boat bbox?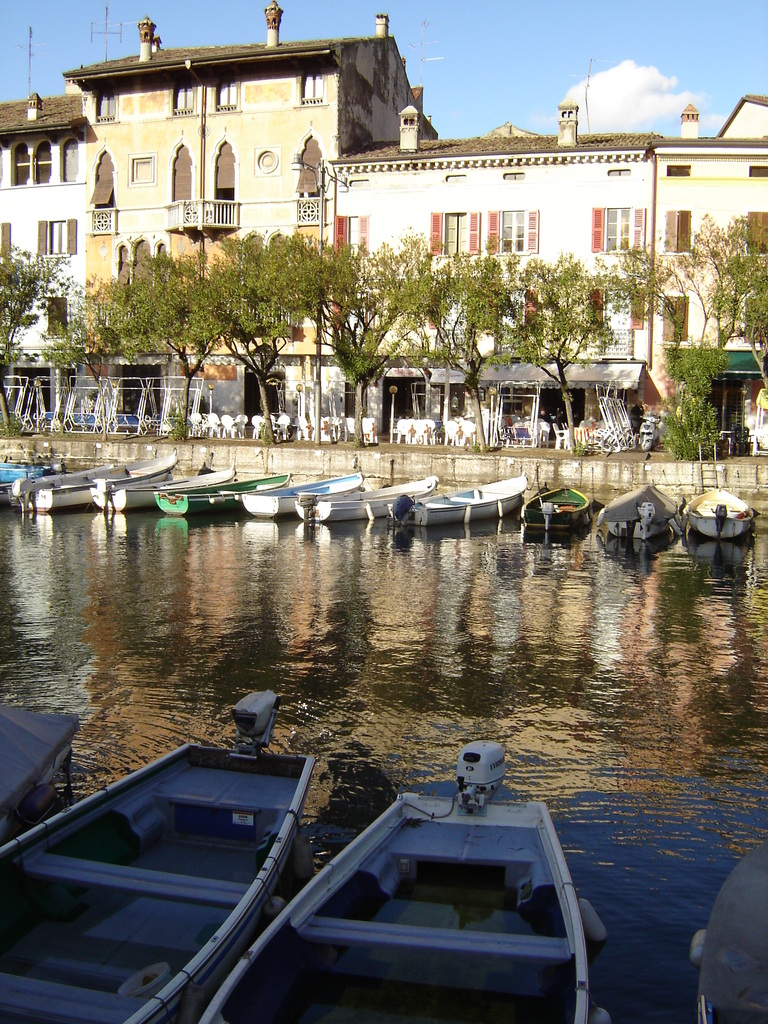
387, 477, 529, 531
